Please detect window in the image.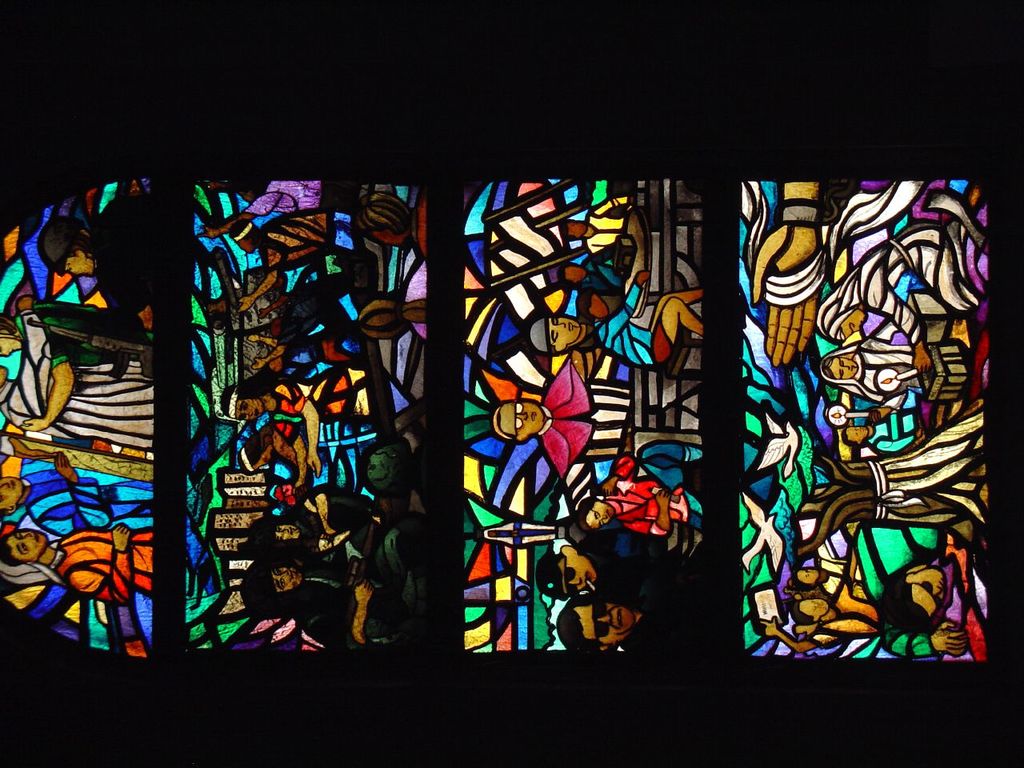
(left=162, top=170, right=434, bottom=658).
